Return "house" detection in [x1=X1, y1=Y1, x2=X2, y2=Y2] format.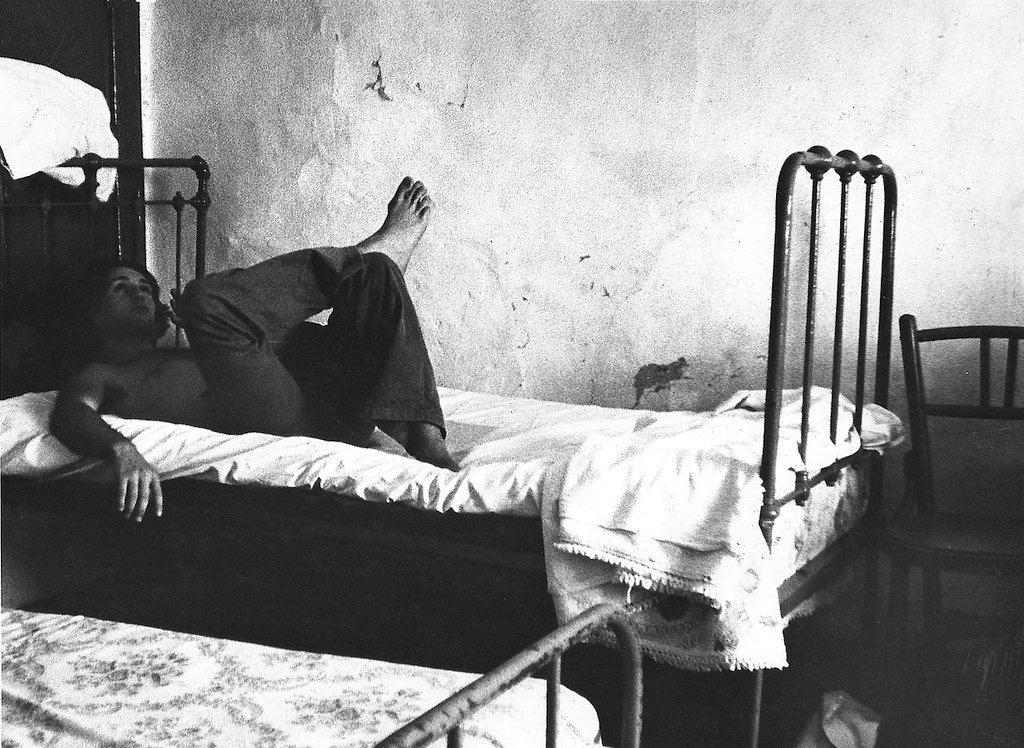
[x1=0, y1=0, x2=1023, y2=747].
